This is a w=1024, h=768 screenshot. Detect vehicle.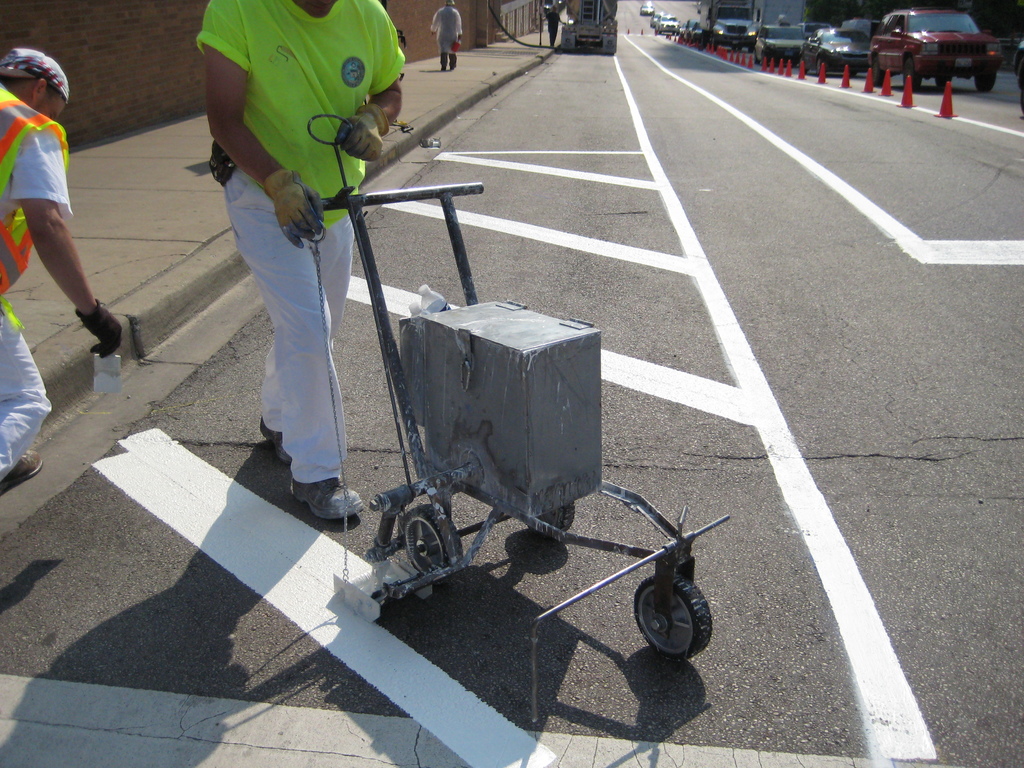
<region>808, 27, 877, 73</region>.
